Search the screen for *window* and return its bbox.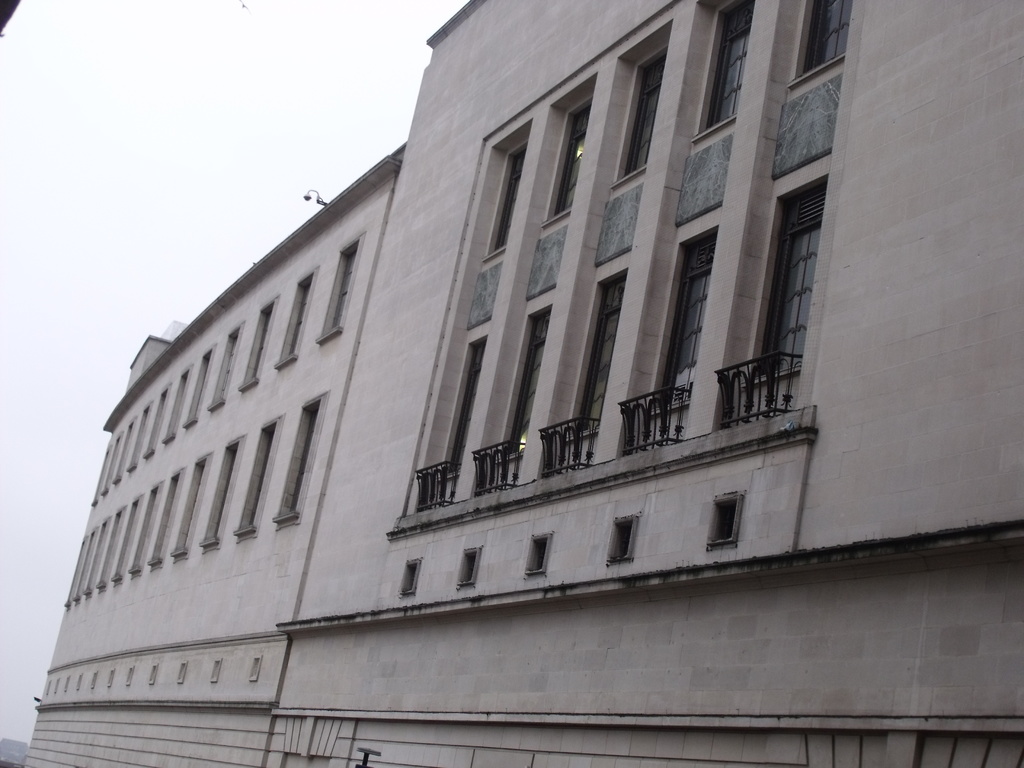
Found: [x1=581, y1=271, x2=630, y2=460].
